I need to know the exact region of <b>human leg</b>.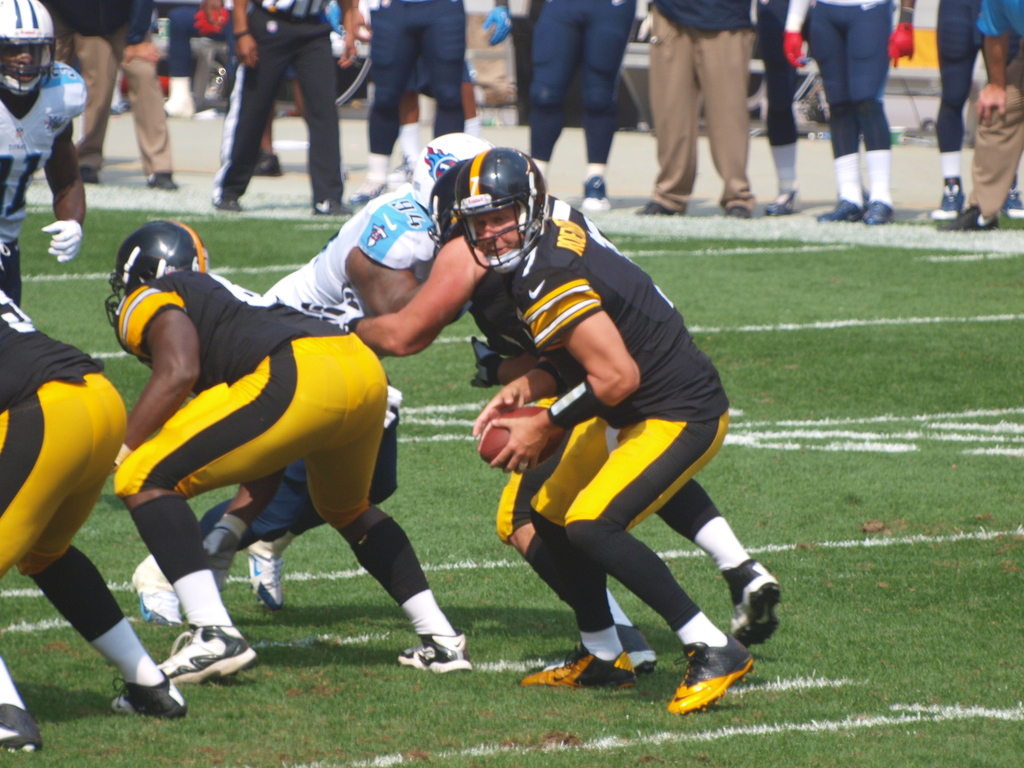
Region: <region>850, 12, 891, 224</region>.
